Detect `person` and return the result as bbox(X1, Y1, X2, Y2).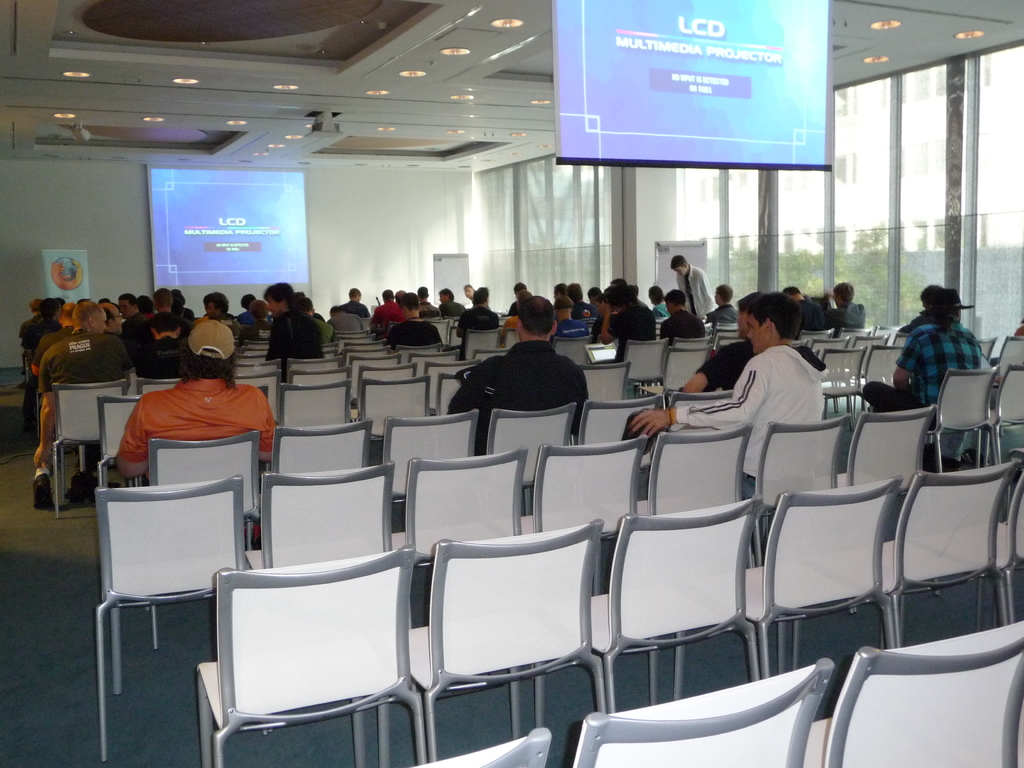
bbox(600, 284, 664, 371).
